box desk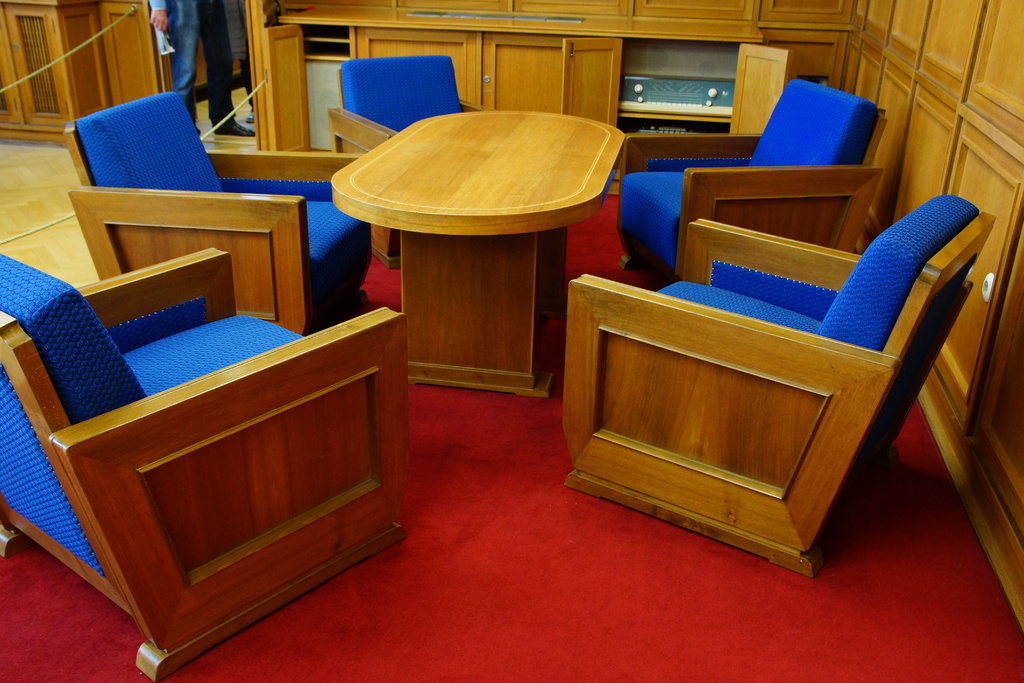
326/106/638/423
